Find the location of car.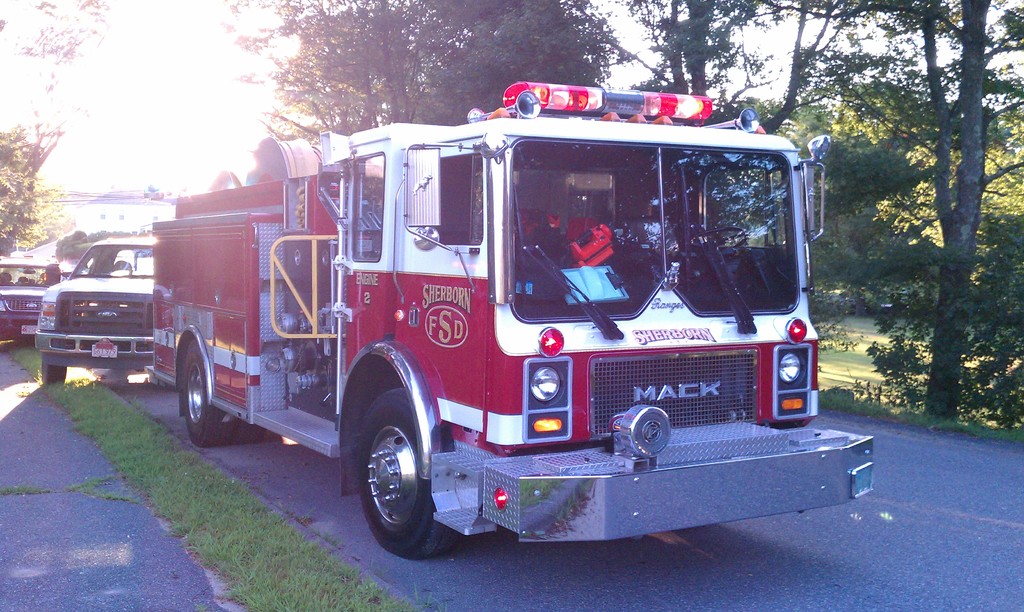
Location: <bbox>33, 226, 152, 387</bbox>.
